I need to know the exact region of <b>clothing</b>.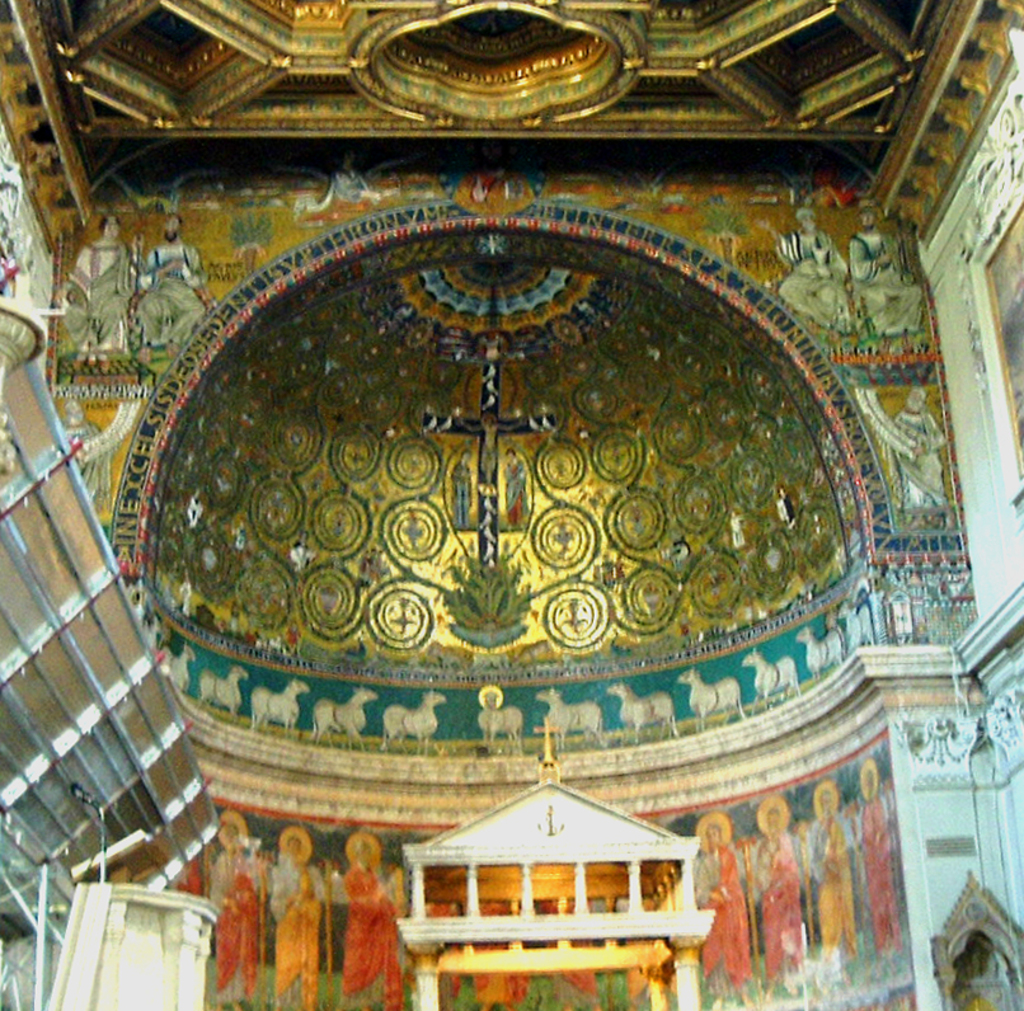
Region: 268,860,327,1010.
